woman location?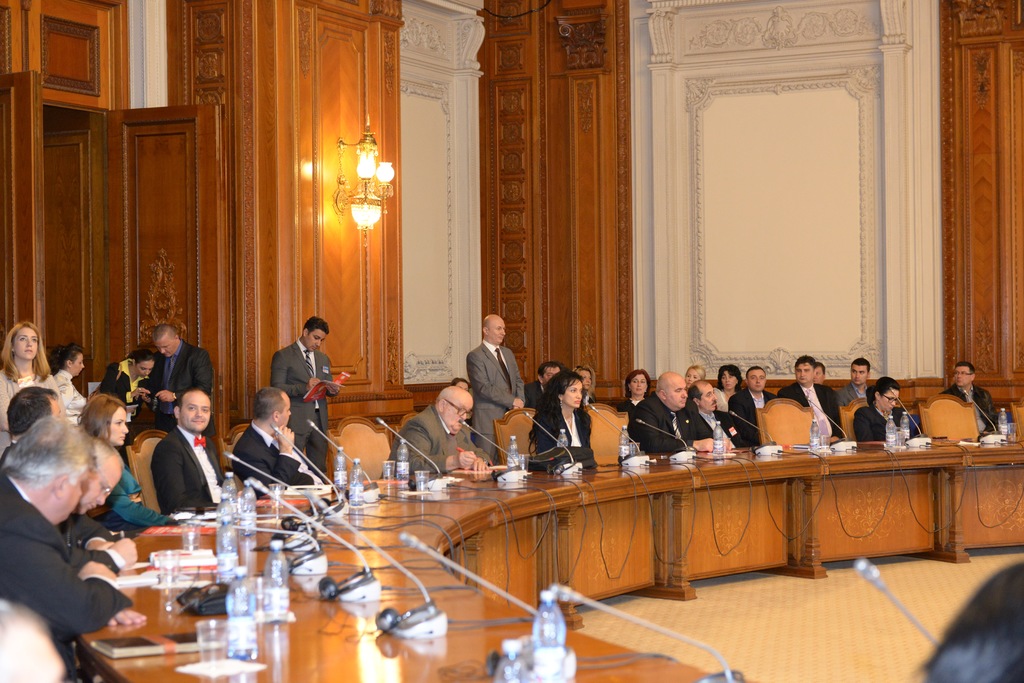
(left=851, top=376, right=915, bottom=444)
